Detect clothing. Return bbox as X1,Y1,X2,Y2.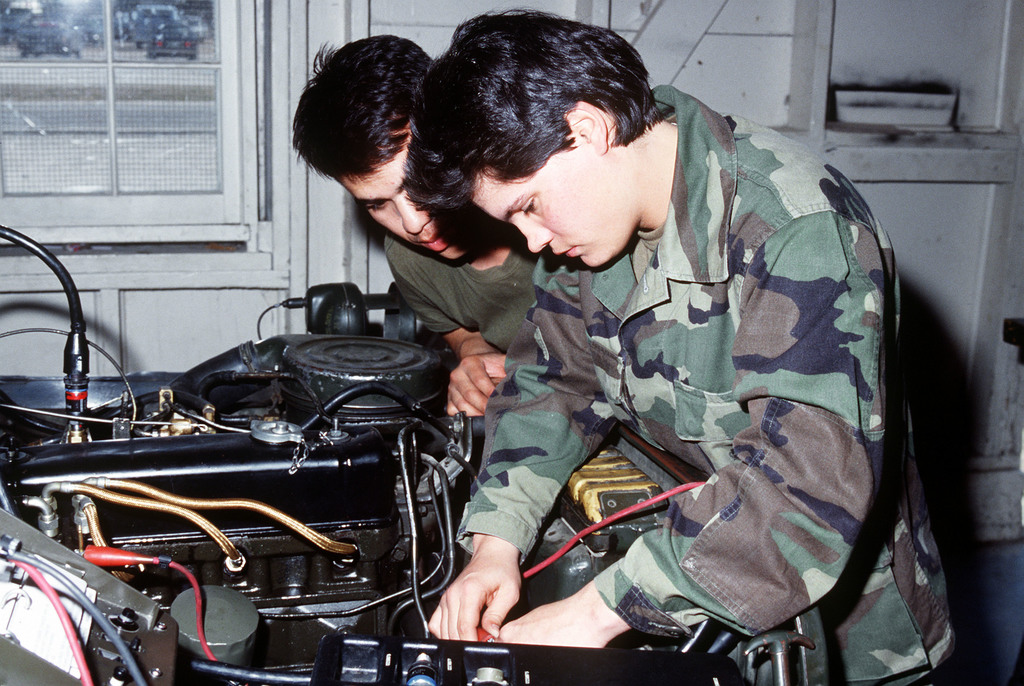
373,230,563,395.
